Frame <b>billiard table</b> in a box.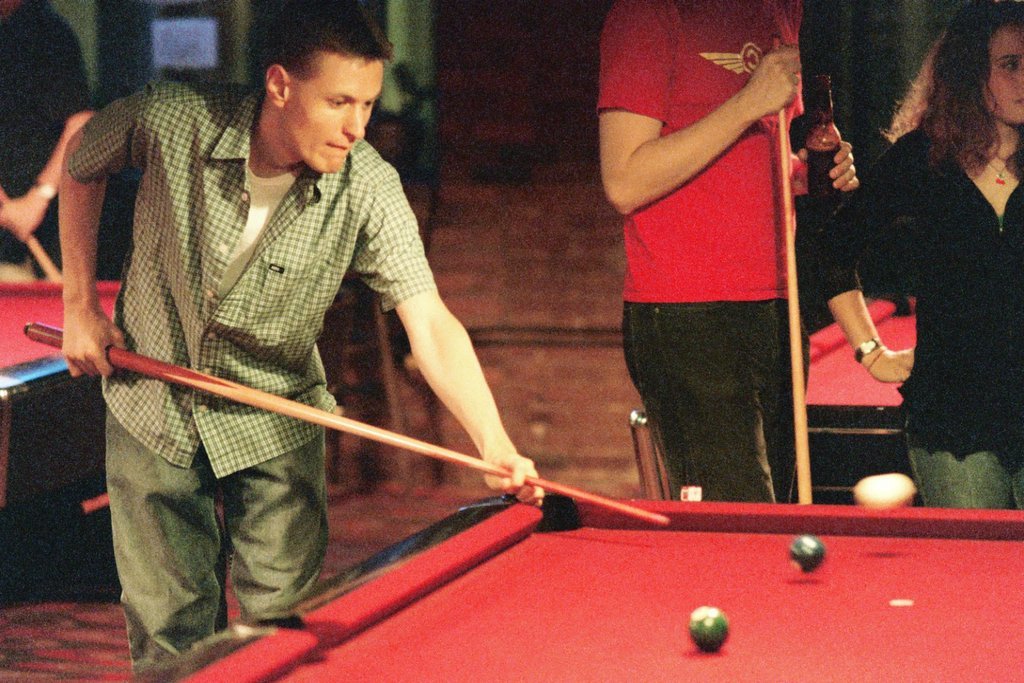
(104,484,1023,682).
